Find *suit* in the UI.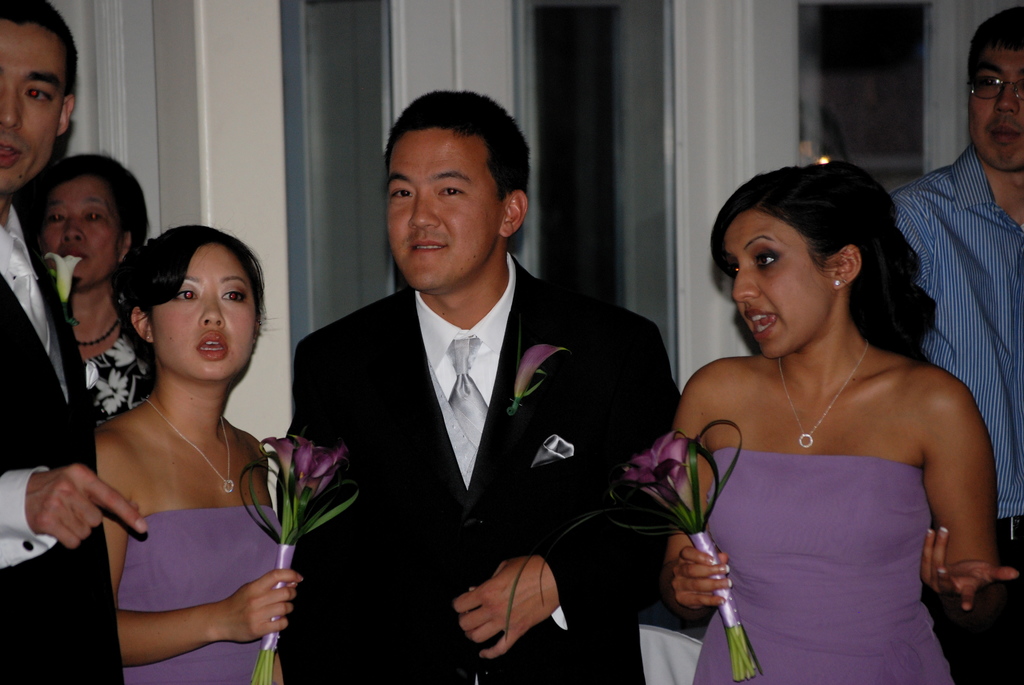
UI element at crop(0, 201, 127, 684).
